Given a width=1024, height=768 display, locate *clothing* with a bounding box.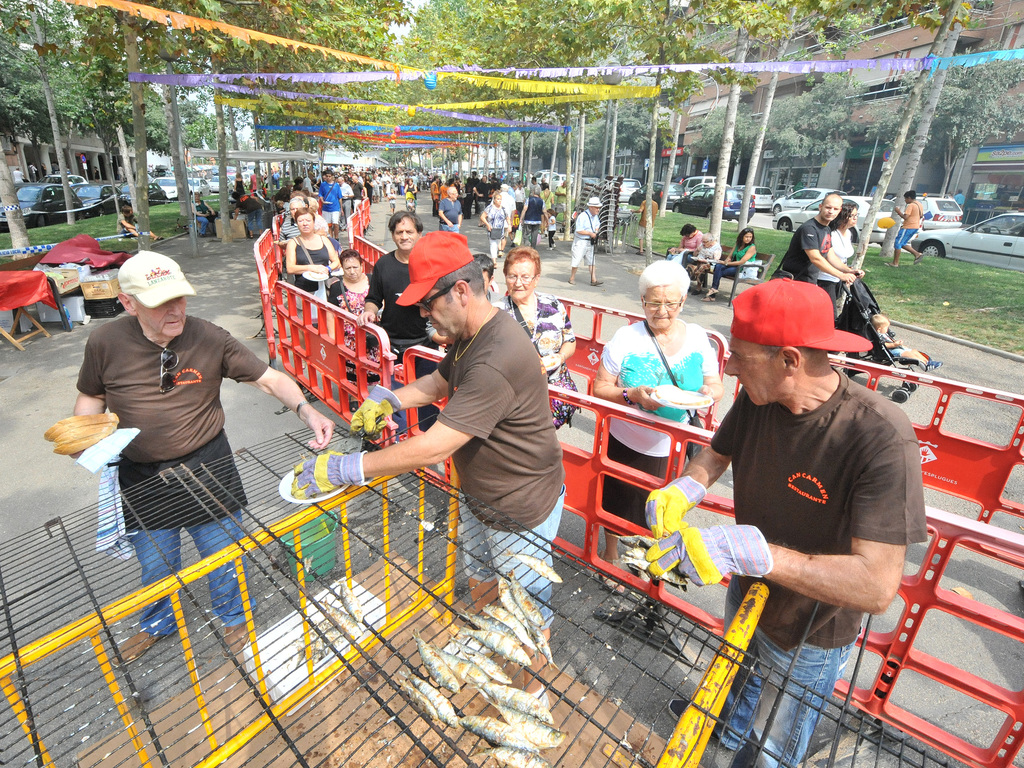
Located: region(395, 269, 563, 563).
